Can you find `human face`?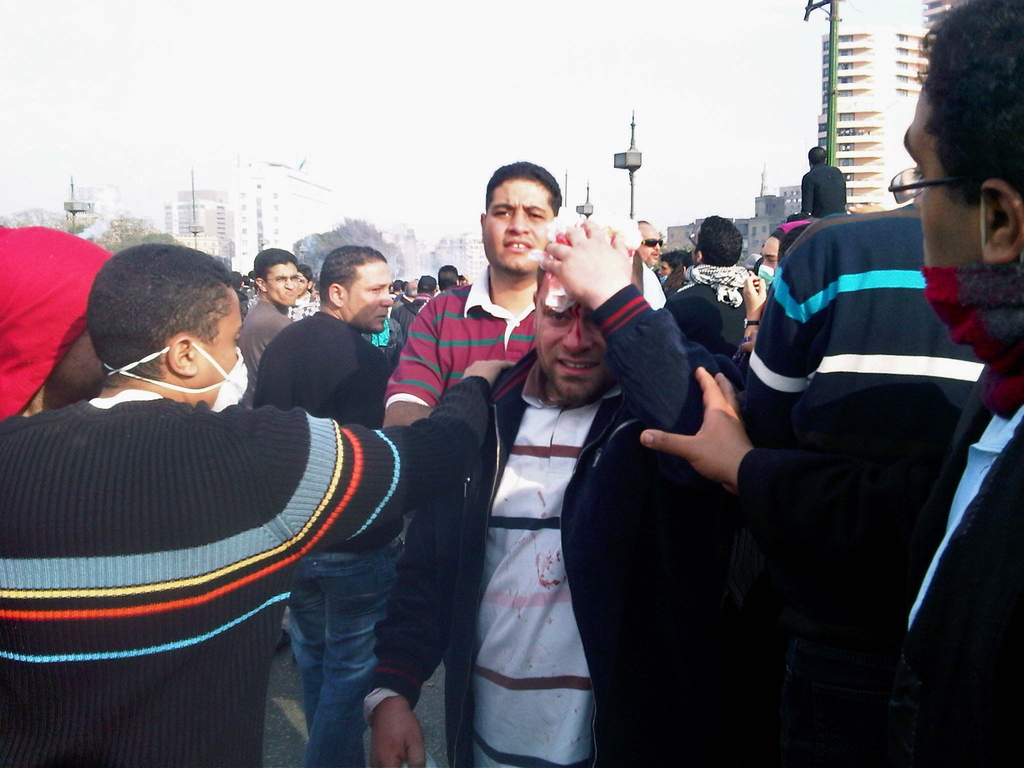
Yes, bounding box: 300,273,310,296.
